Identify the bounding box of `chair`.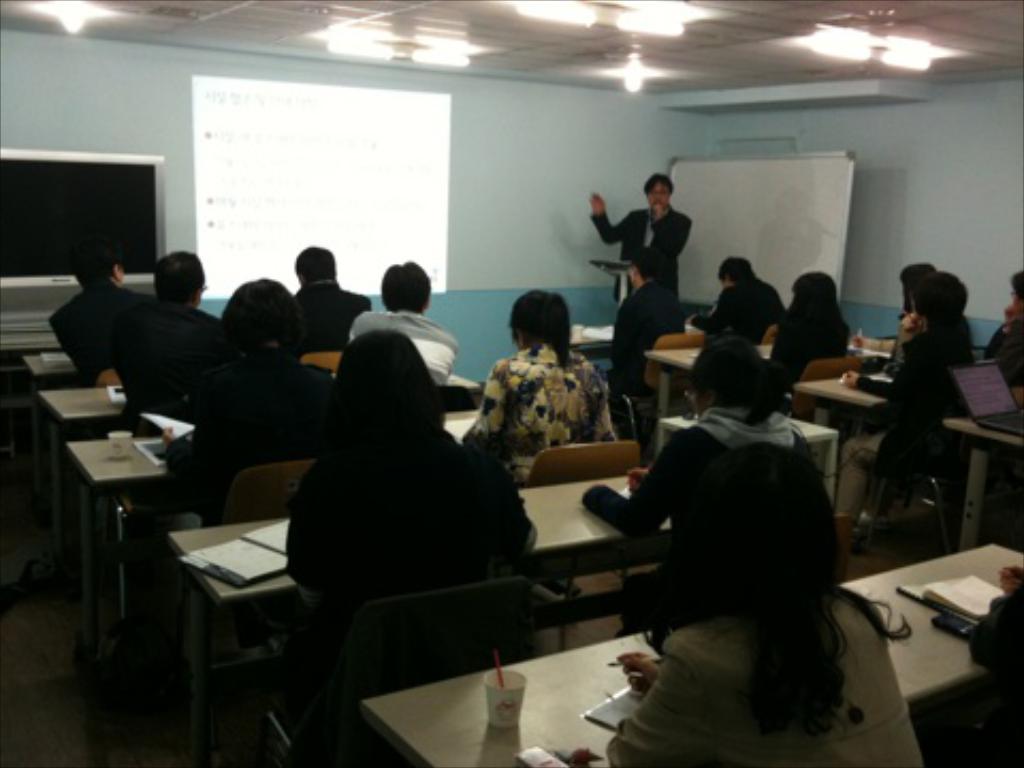
[left=525, top=448, right=640, bottom=486].
